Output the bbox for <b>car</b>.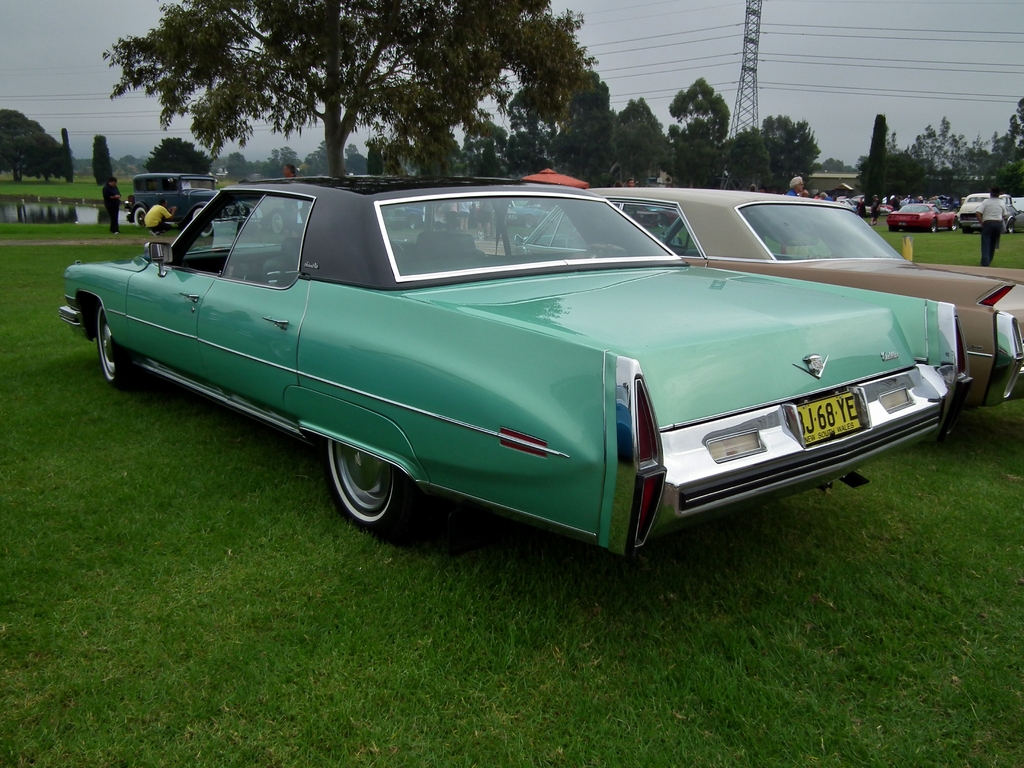
bbox(506, 186, 1023, 410).
